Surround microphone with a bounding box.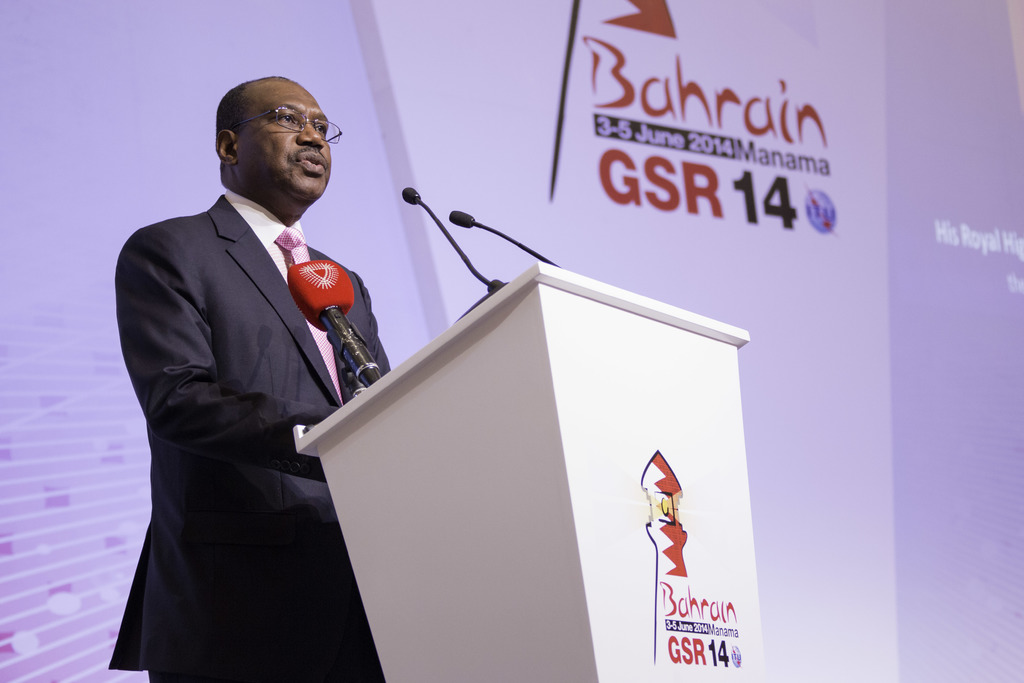
box=[285, 257, 381, 386].
